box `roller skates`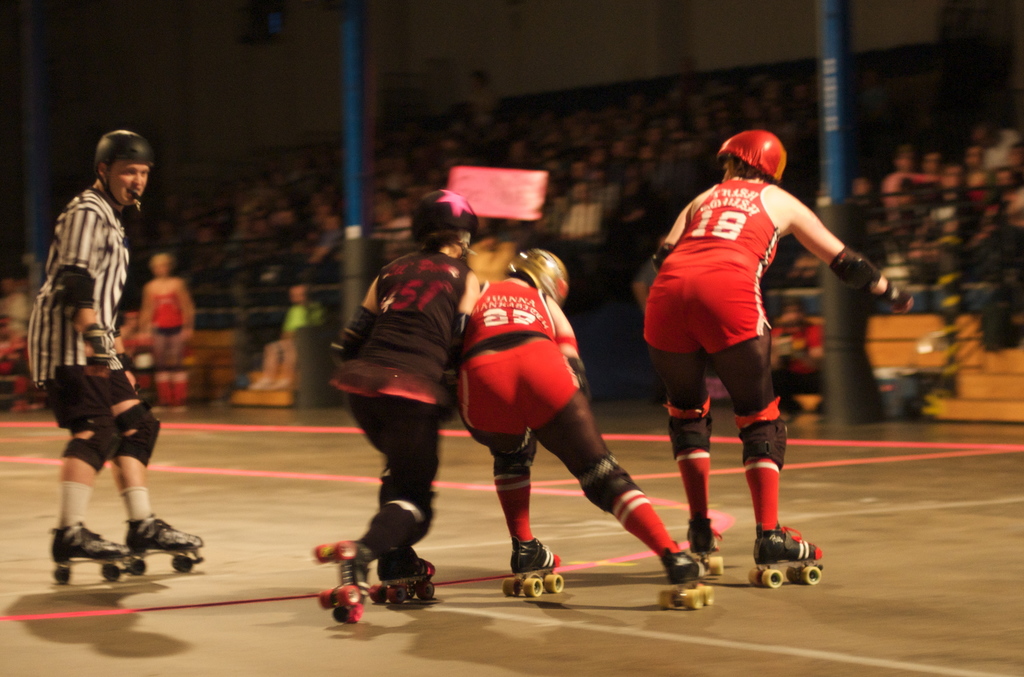
rect(371, 543, 438, 603)
